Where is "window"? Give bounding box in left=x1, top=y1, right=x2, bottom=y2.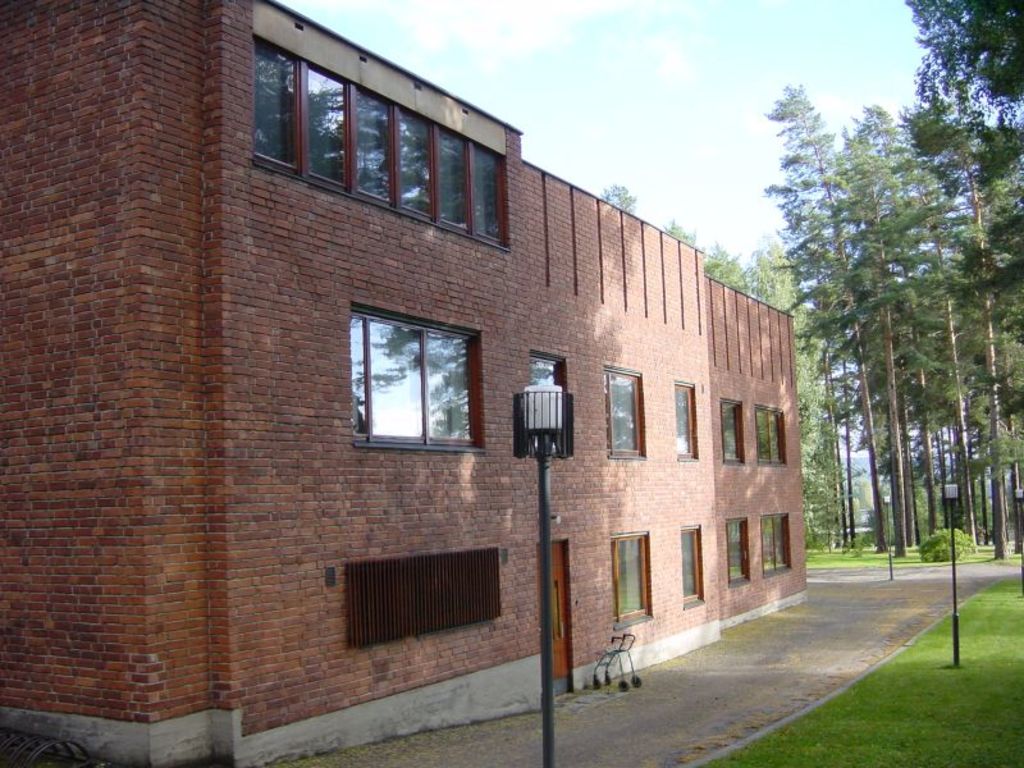
left=527, top=360, right=562, bottom=457.
